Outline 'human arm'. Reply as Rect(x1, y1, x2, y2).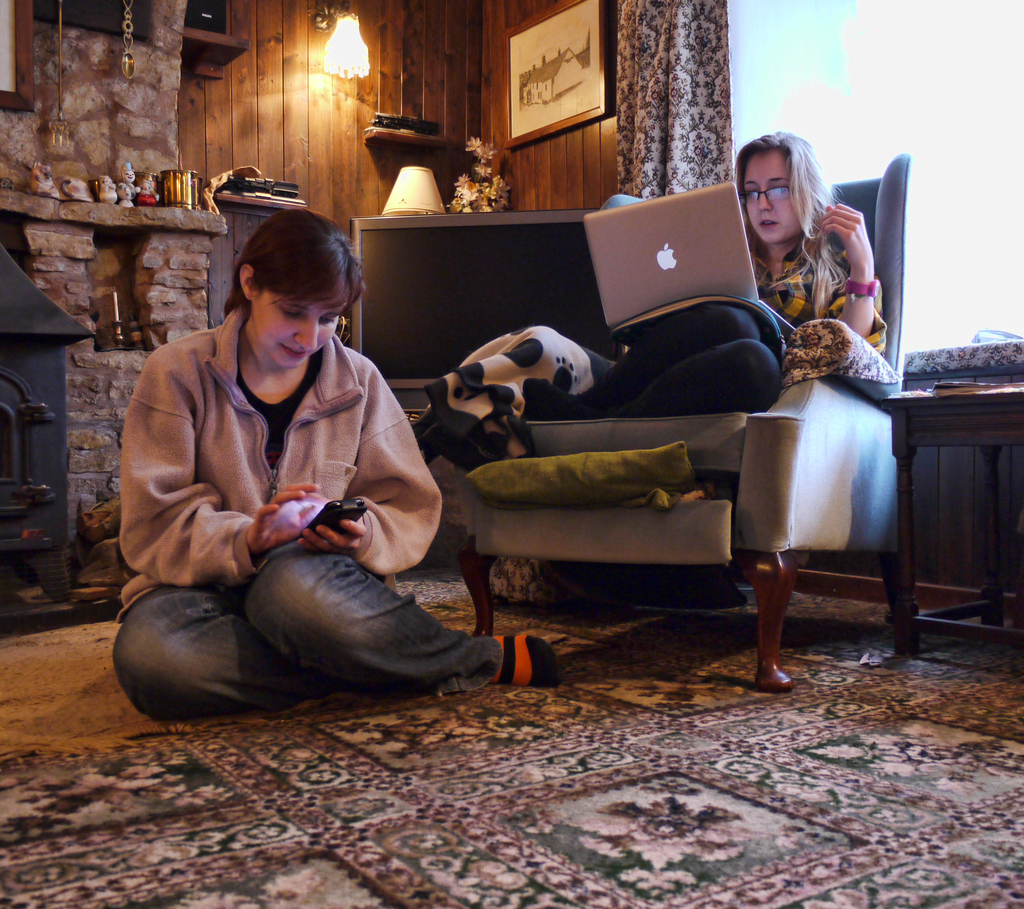
Rect(297, 350, 437, 563).
